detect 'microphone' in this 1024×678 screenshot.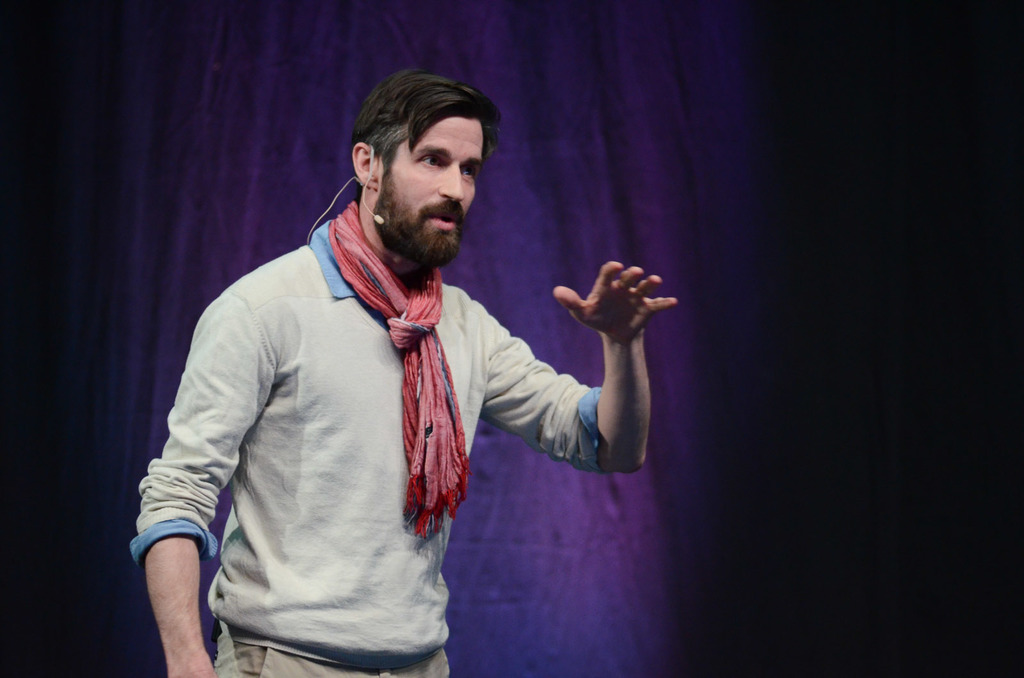
Detection: crop(365, 141, 388, 228).
